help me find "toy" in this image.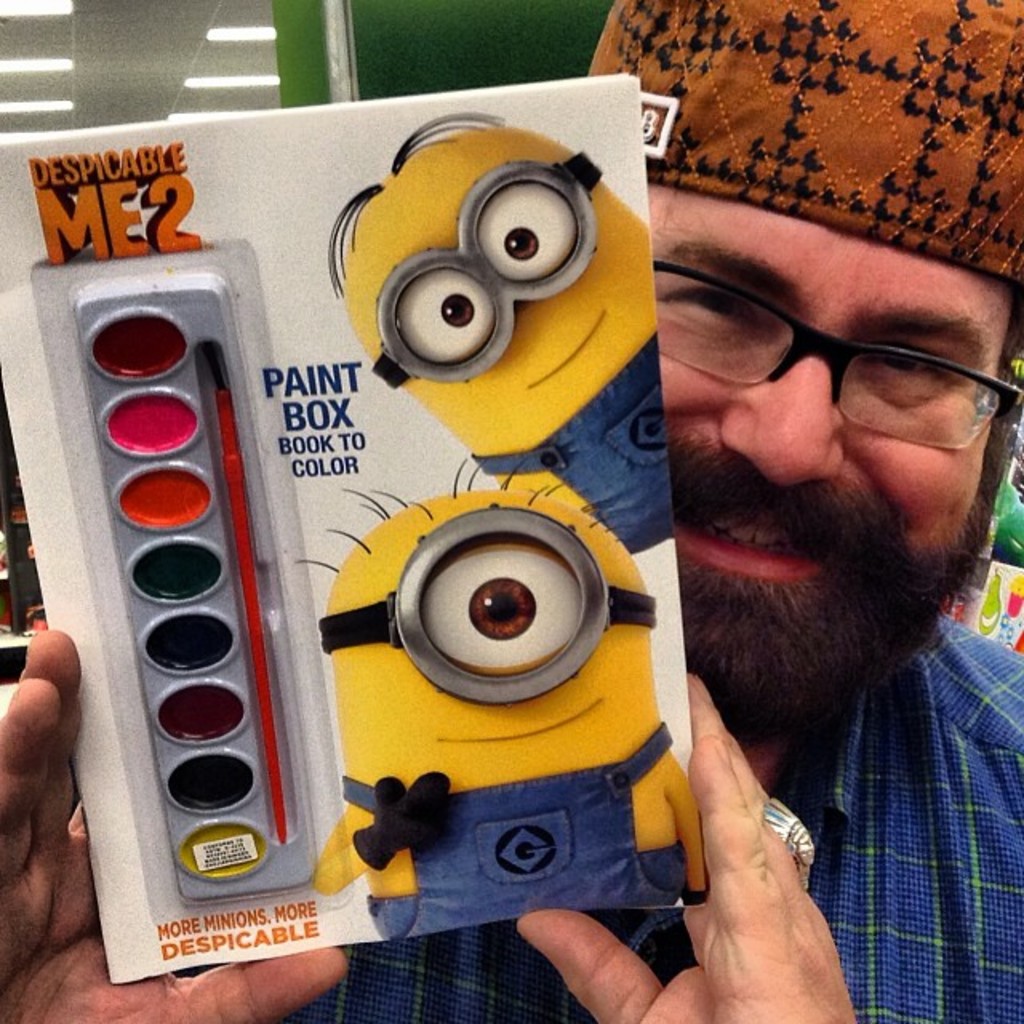
Found it: x1=309 y1=450 x2=704 y2=944.
